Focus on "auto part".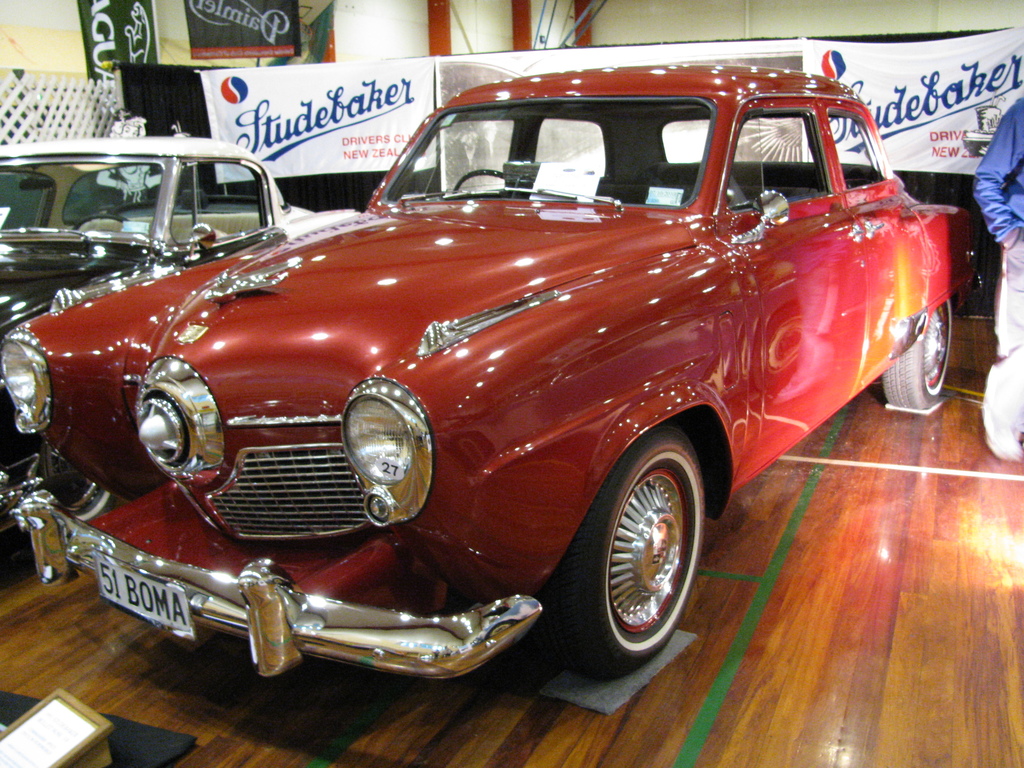
Focused at (533,451,717,684).
